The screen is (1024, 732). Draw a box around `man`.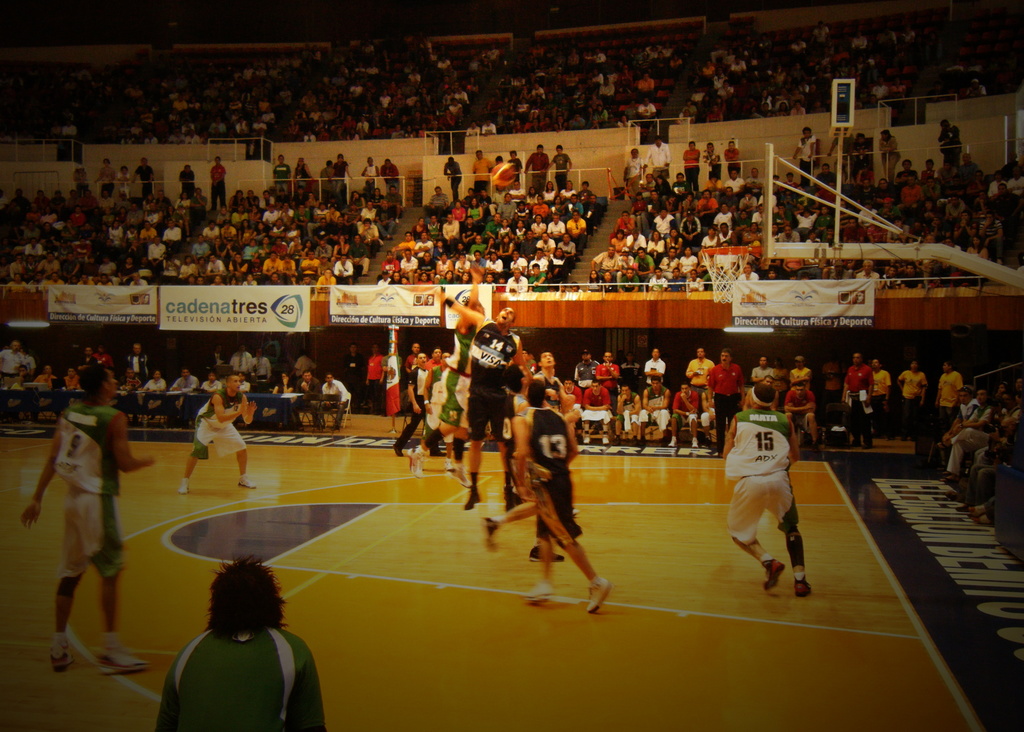
detection(702, 143, 725, 185).
